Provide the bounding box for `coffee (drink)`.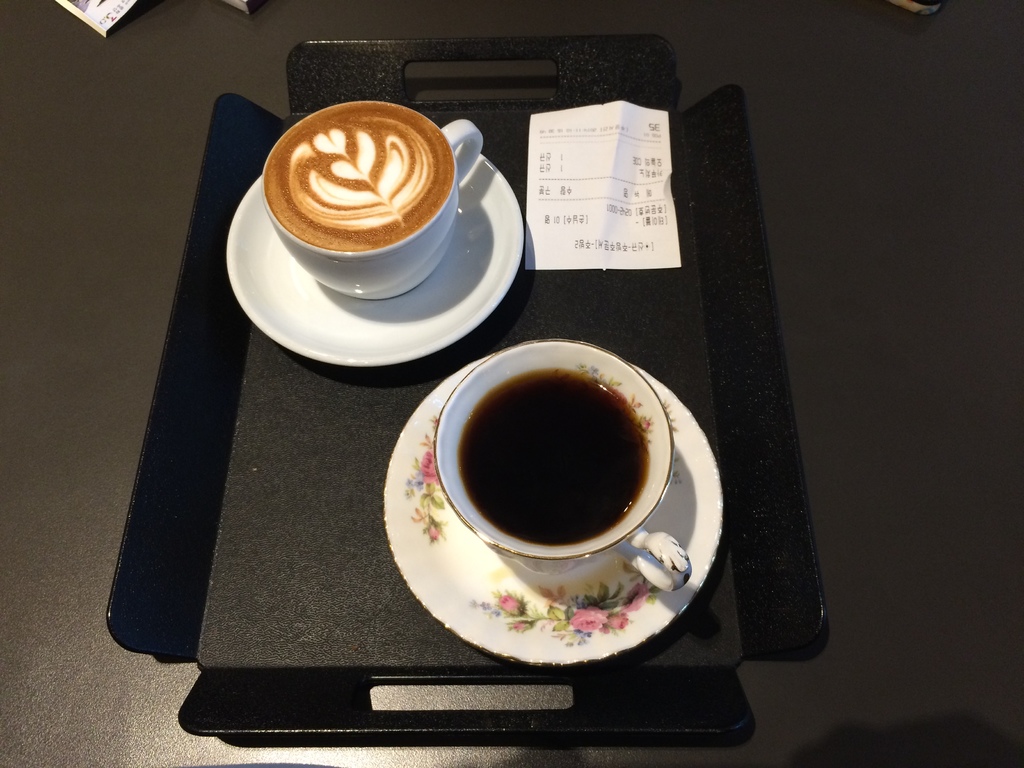
<box>268,104,451,253</box>.
